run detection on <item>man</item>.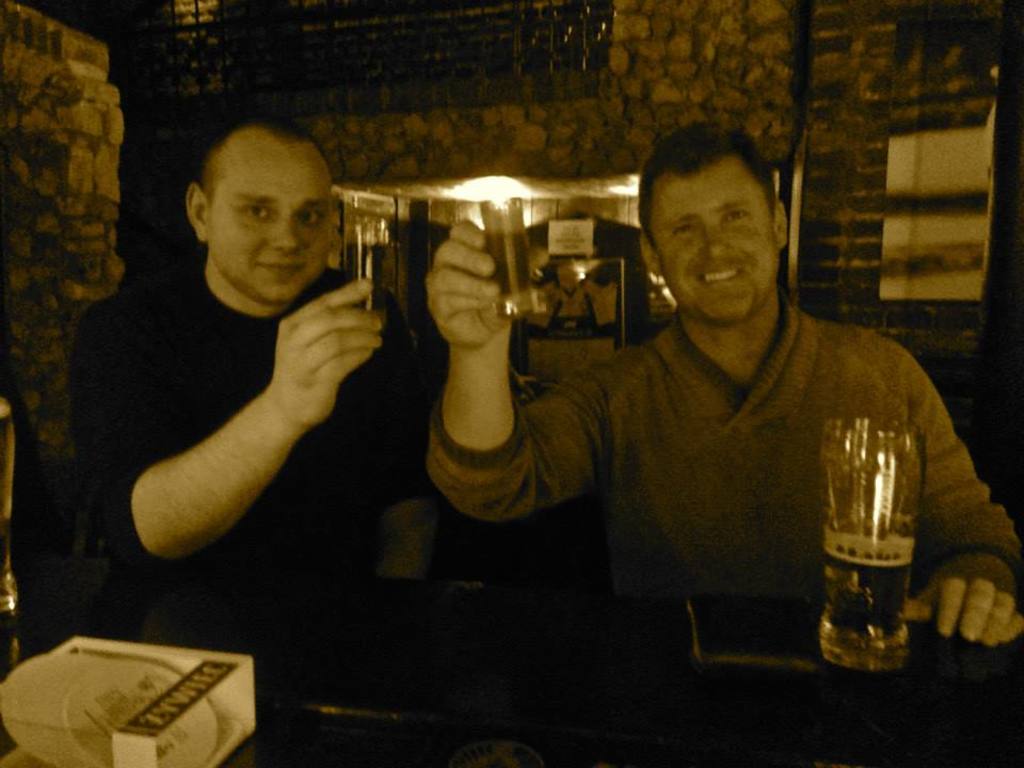
Result: locate(52, 111, 454, 720).
